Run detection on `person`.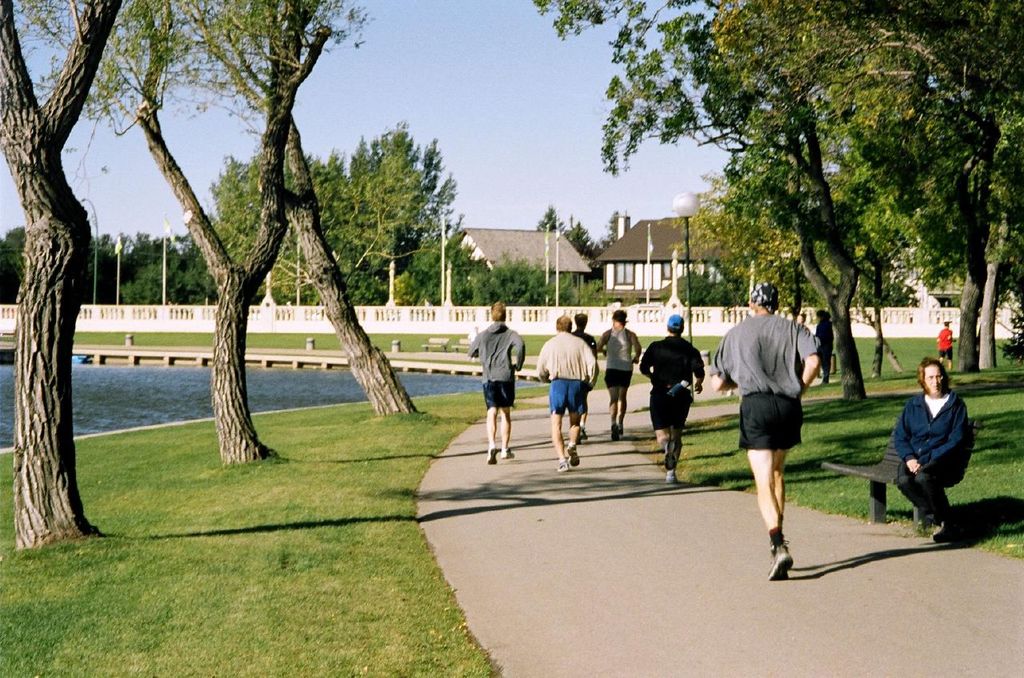
Result: [472, 302, 523, 465].
